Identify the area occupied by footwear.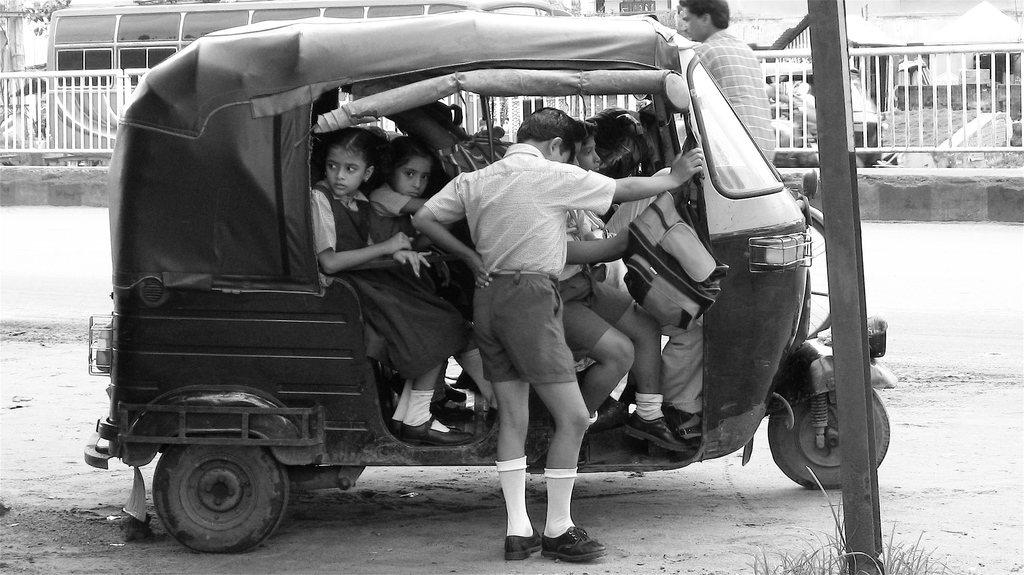
Area: l=399, t=416, r=477, b=451.
